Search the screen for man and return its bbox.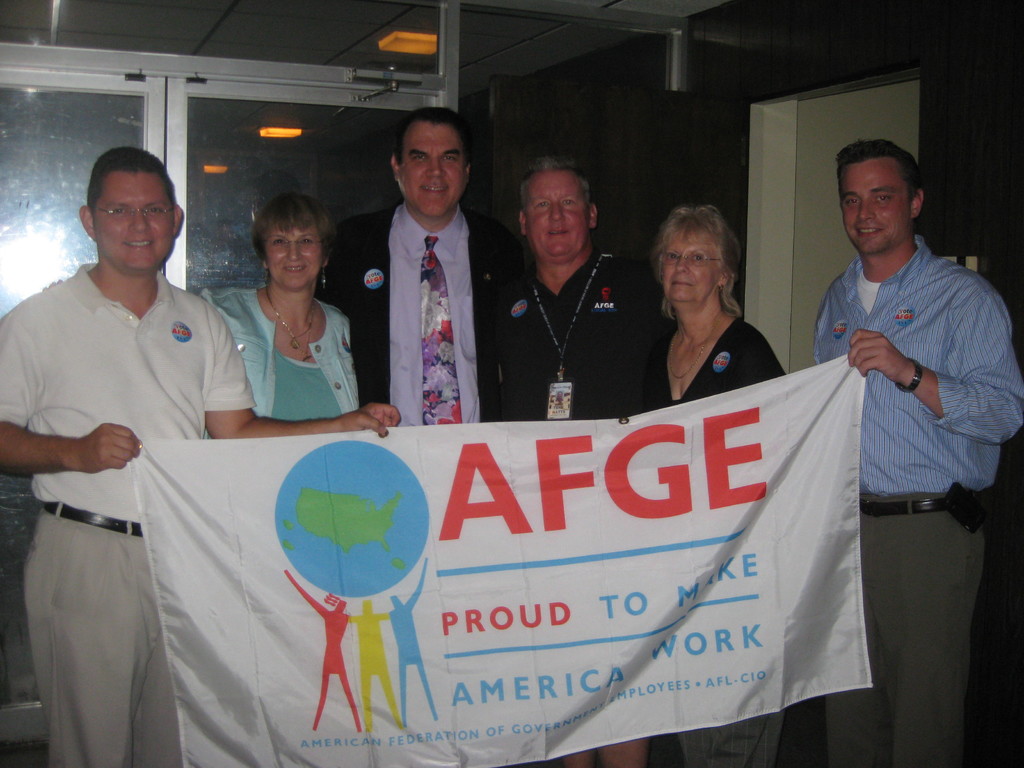
Found: [left=12, top=130, right=263, bottom=736].
